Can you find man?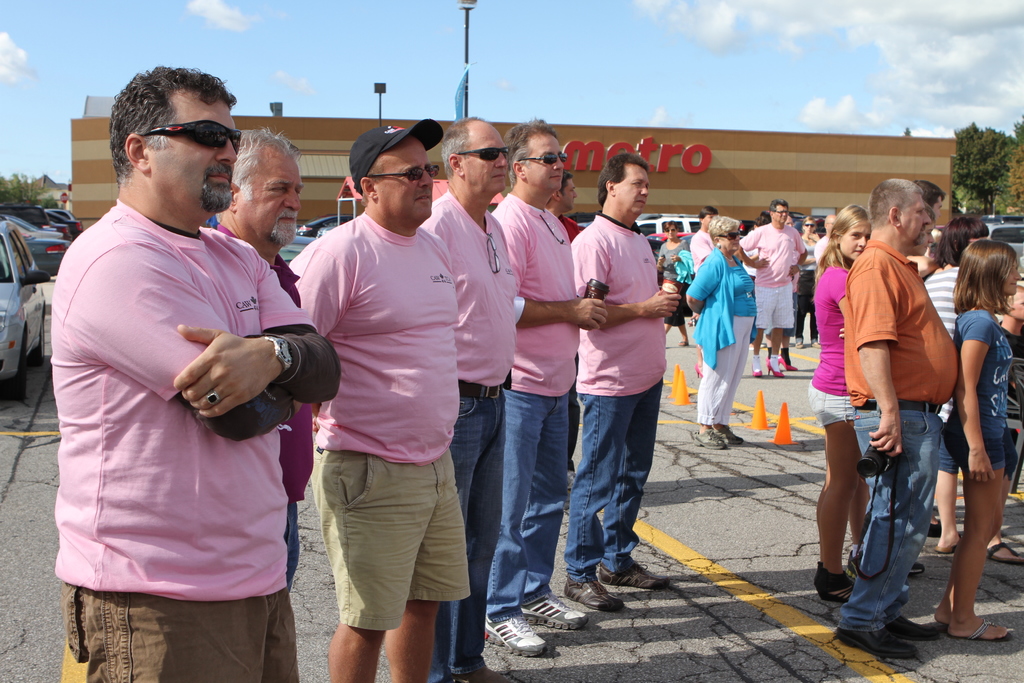
Yes, bounding box: bbox=(38, 58, 323, 682).
